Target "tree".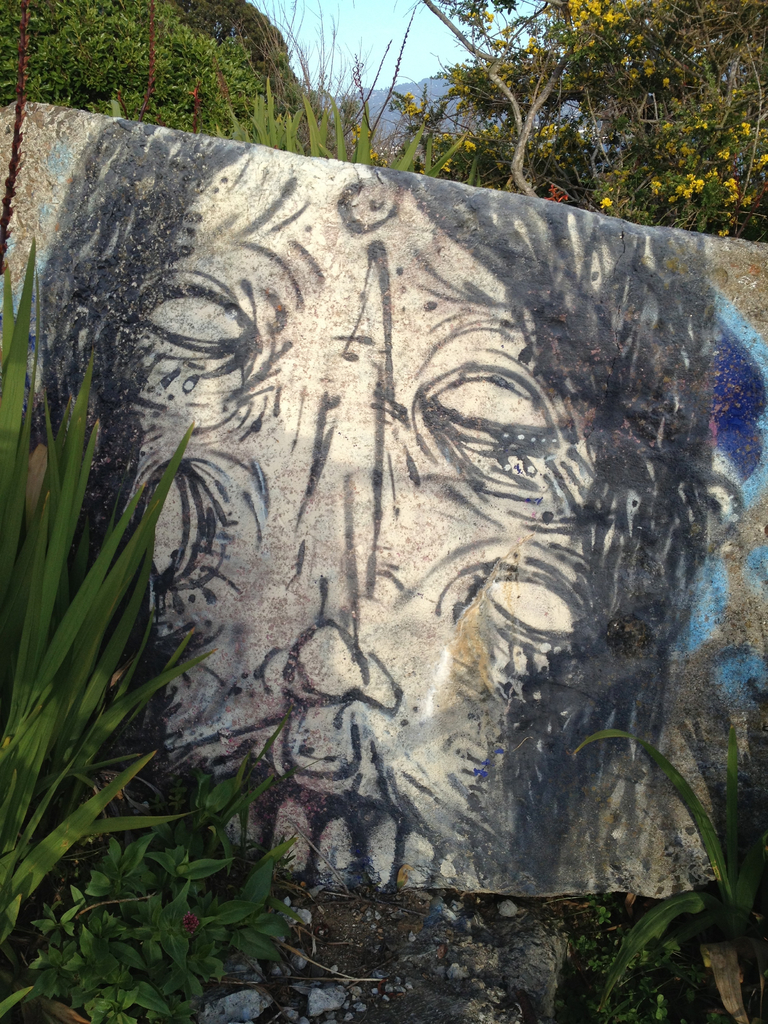
Target region: {"left": 390, "top": 0, "right": 767, "bottom": 196}.
